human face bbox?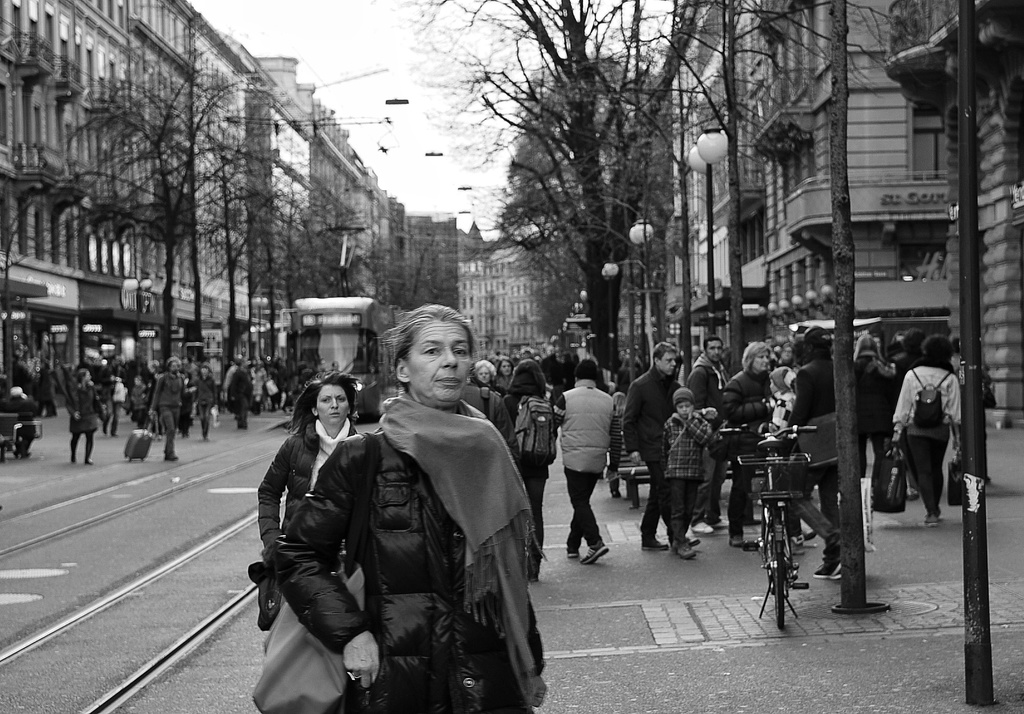
x1=749, y1=346, x2=772, y2=372
